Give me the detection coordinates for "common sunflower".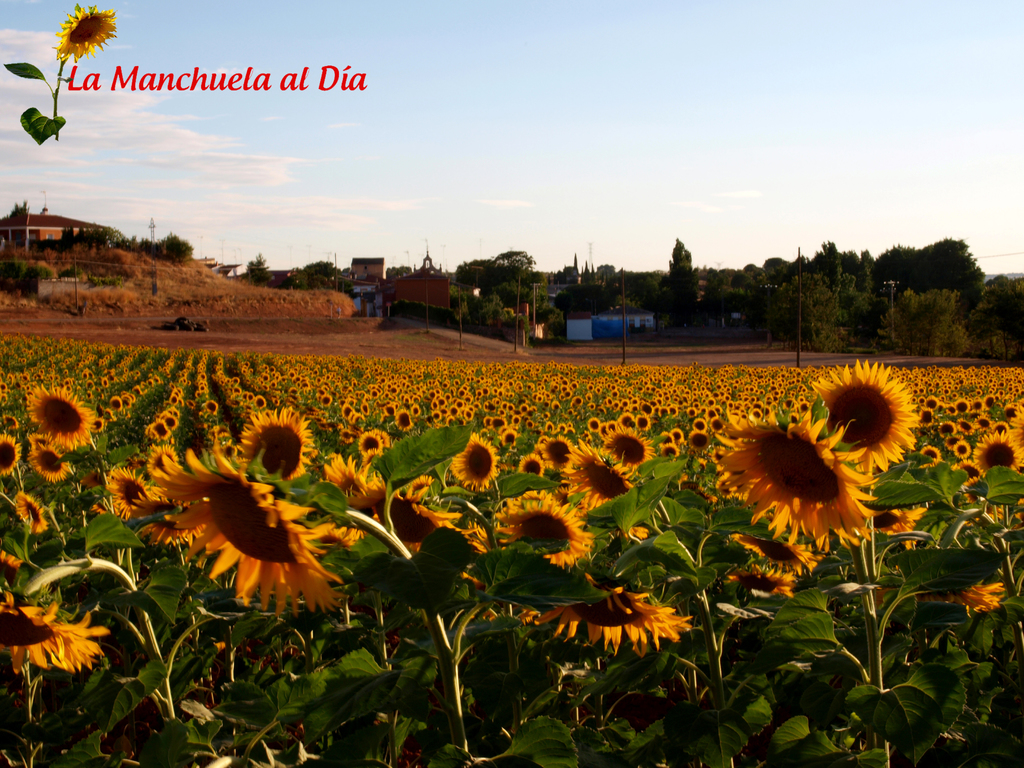
select_region(951, 435, 970, 460).
